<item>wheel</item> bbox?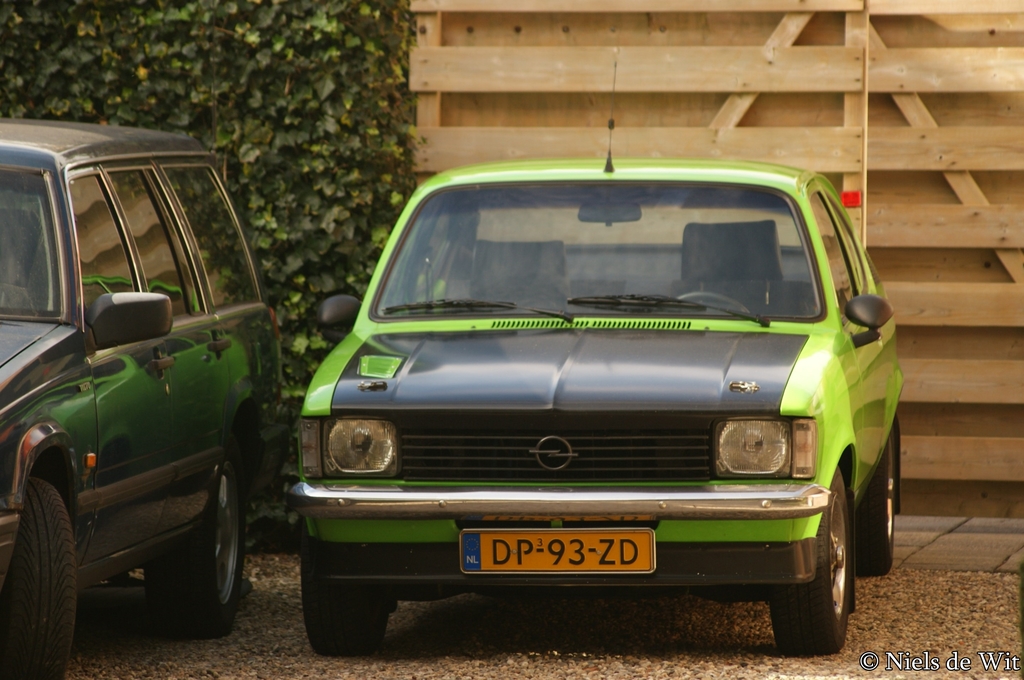
detection(848, 429, 895, 579)
